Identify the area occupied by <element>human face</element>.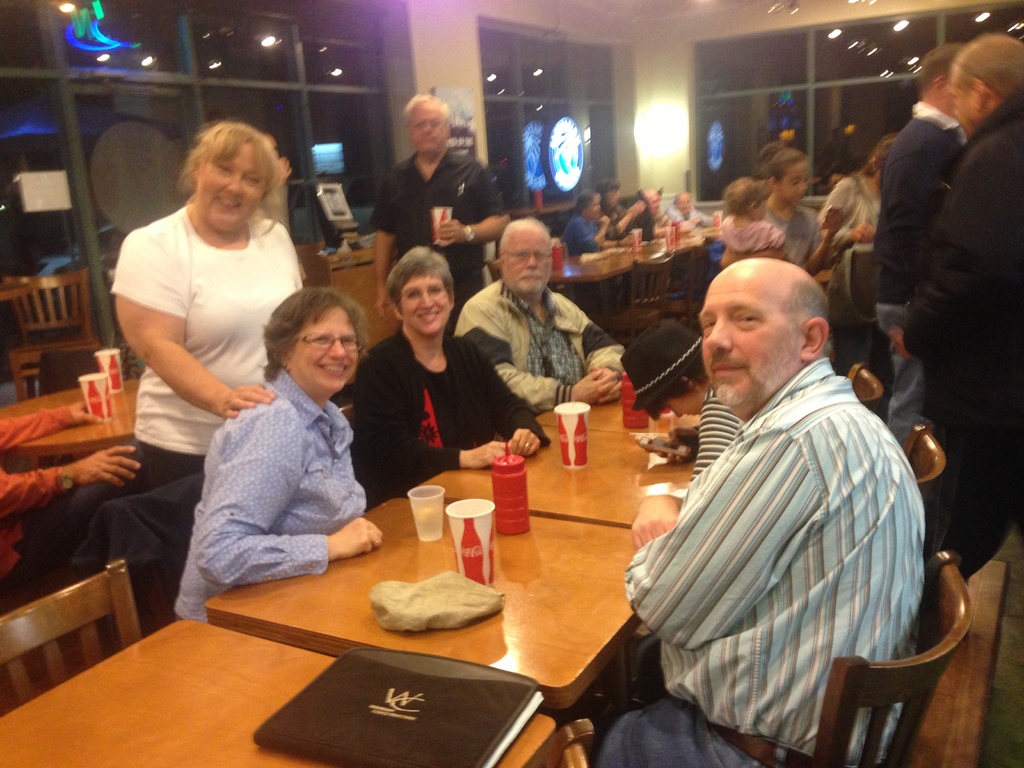
Area: select_region(292, 308, 358, 393).
